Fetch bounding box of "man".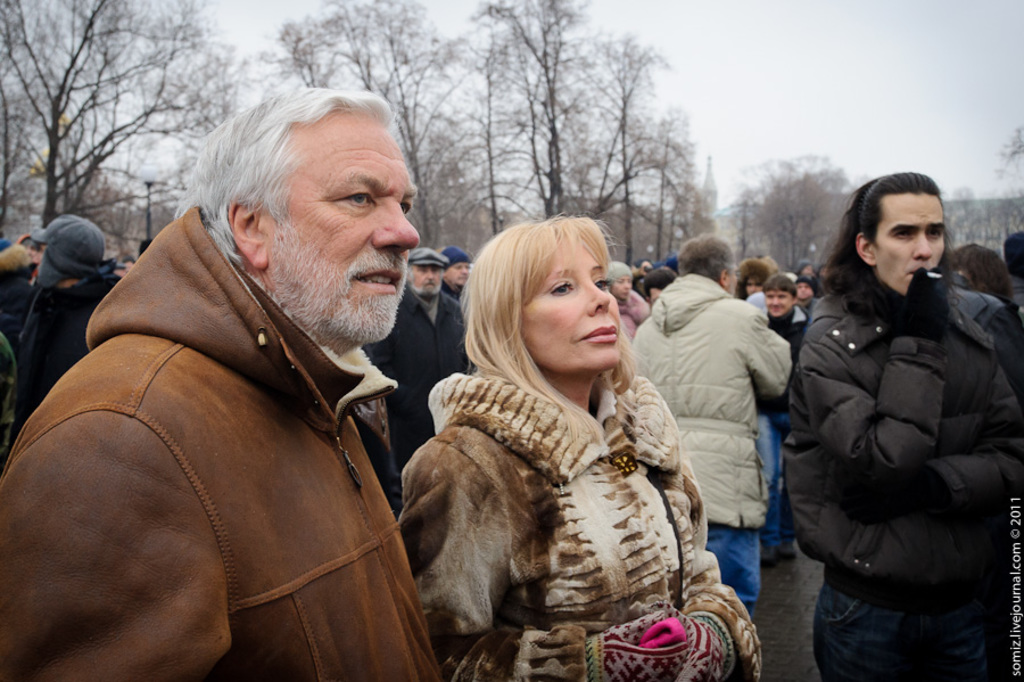
Bbox: (438, 245, 472, 306).
